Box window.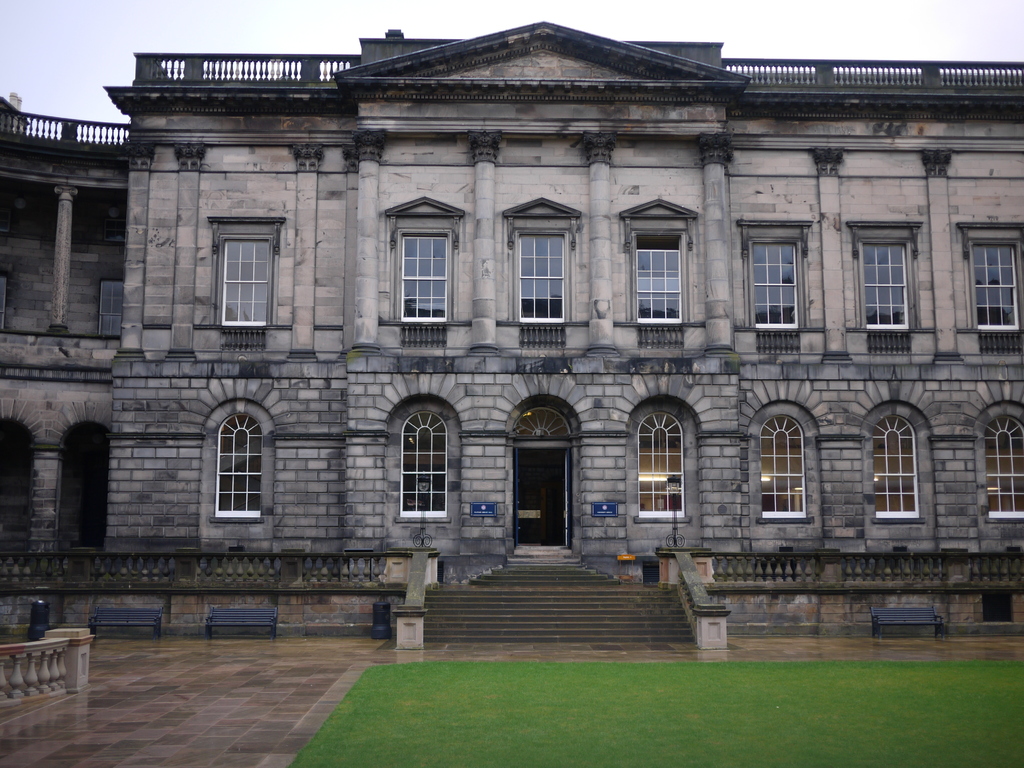
rect(858, 234, 919, 331).
